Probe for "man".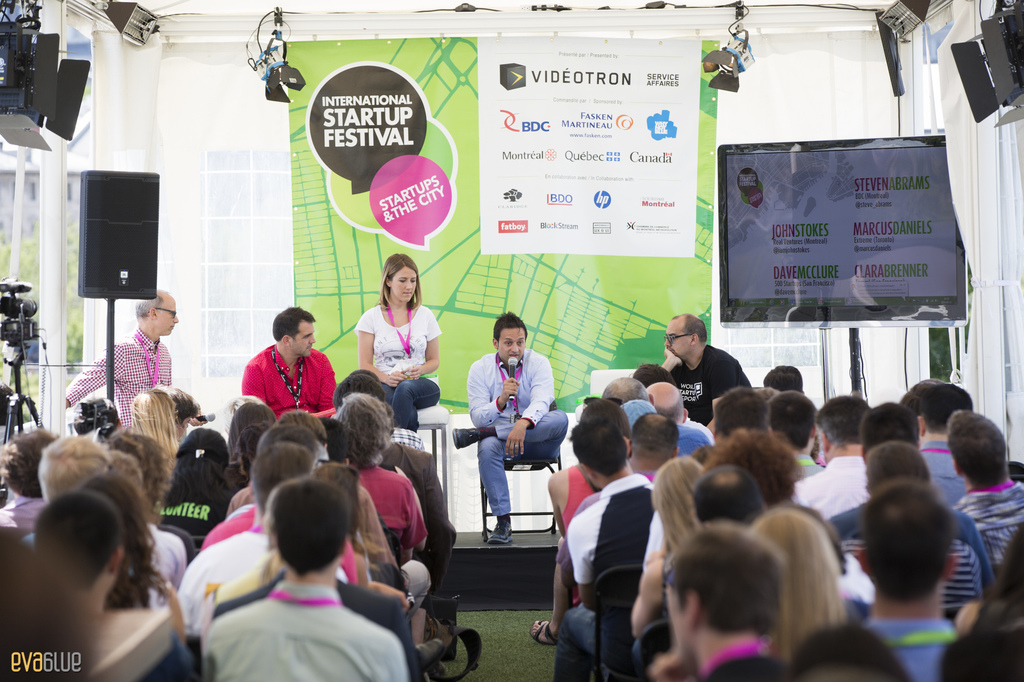
Probe result: Rect(766, 389, 822, 474).
